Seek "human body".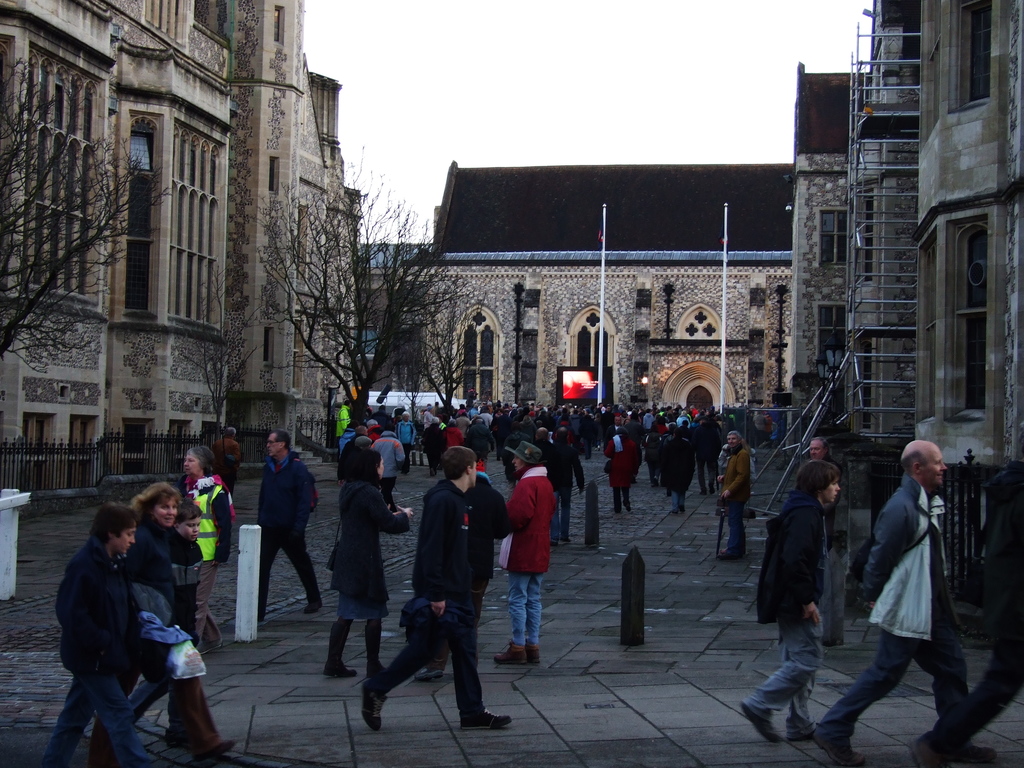
(left=330, top=449, right=420, bottom=678).
